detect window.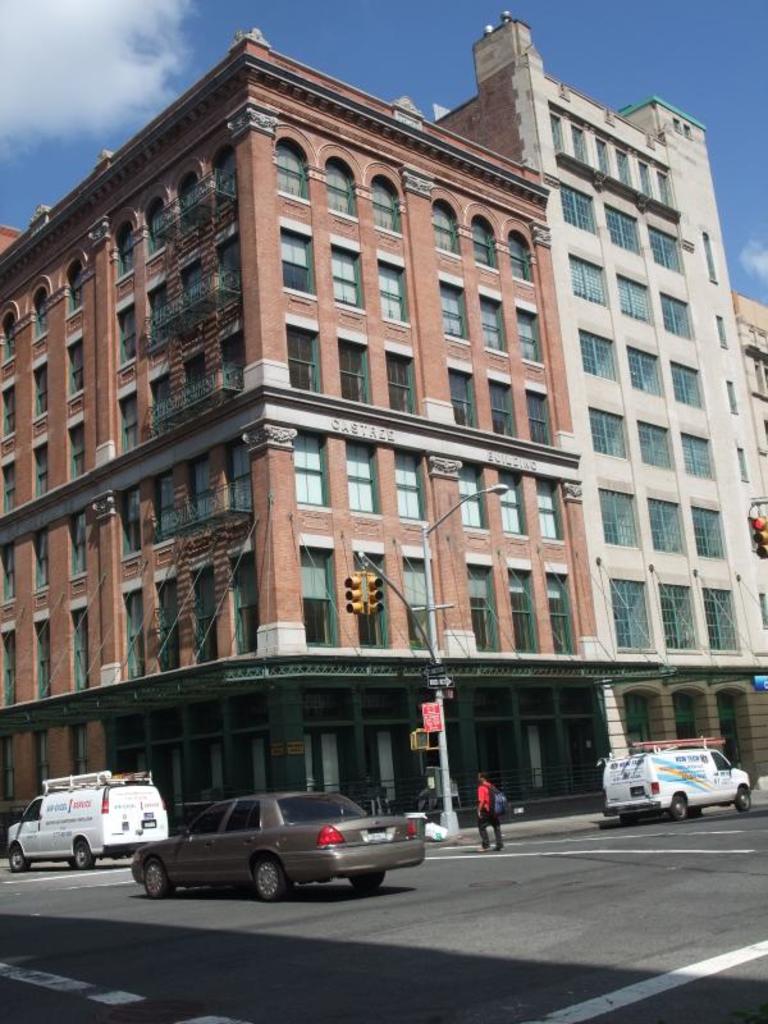
Detected at bbox(677, 428, 721, 479).
